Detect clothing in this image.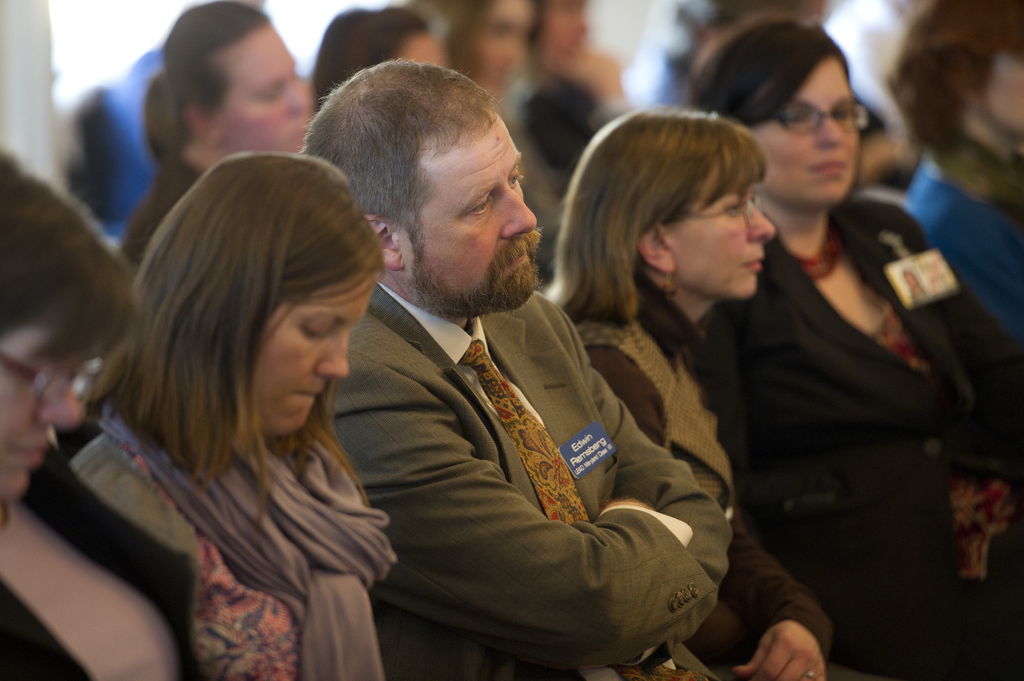
Detection: (x1=703, y1=220, x2=1023, y2=661).
